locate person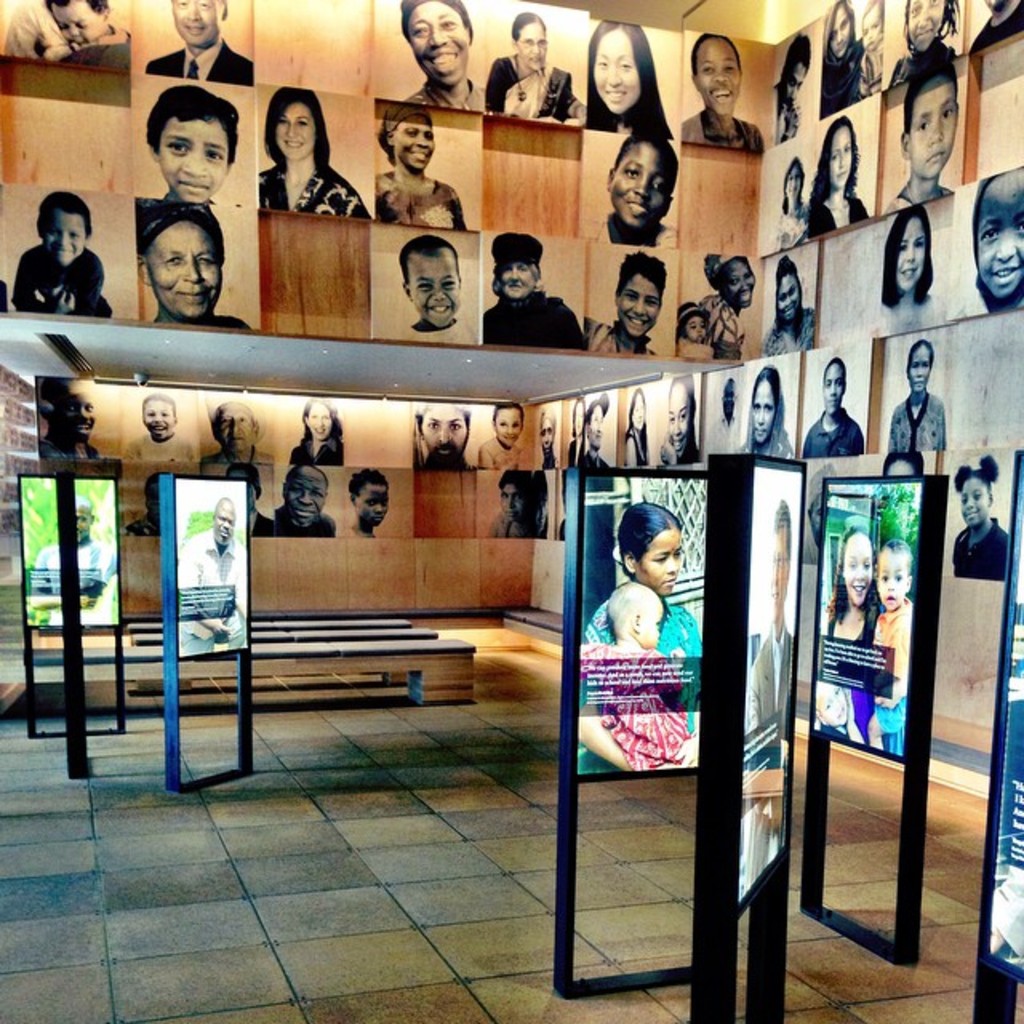
pyautogui.locateOnScreen(288, 395, 350, 467)
